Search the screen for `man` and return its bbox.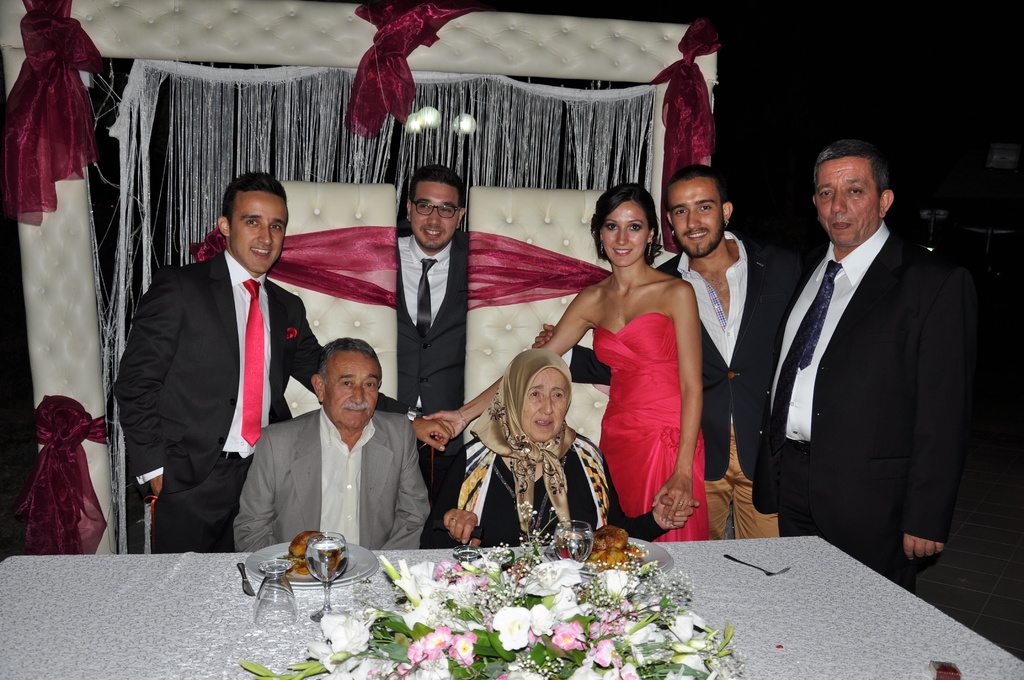
Found: [224, 339, 436, 560].
